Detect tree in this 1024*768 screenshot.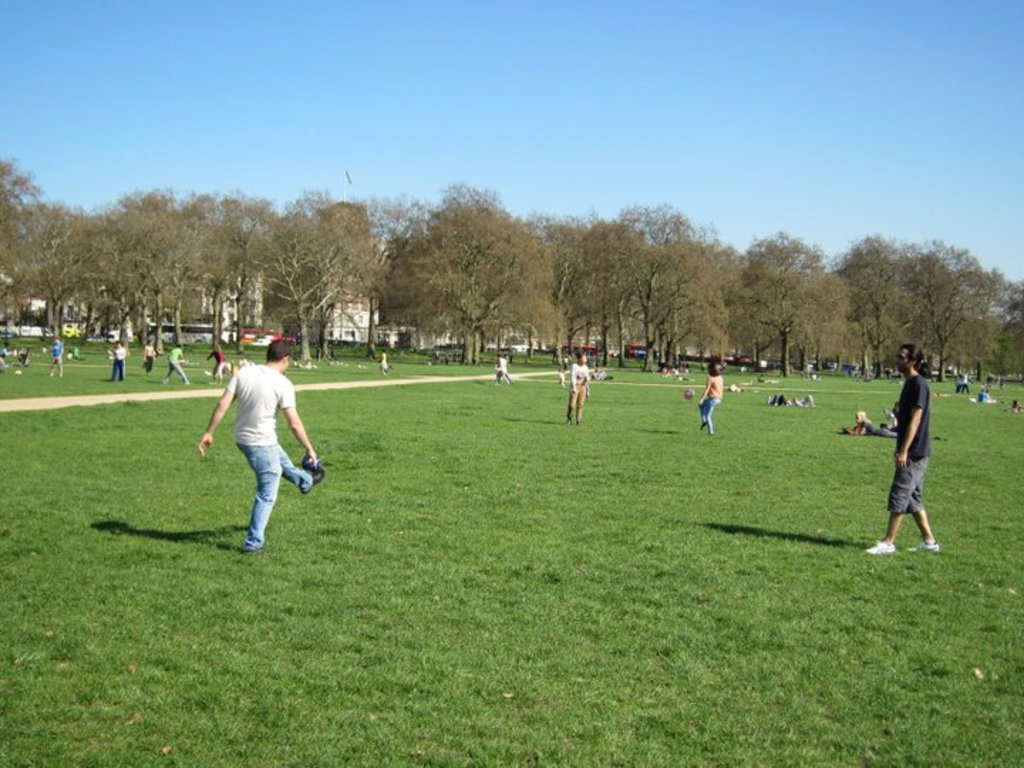
Detection: (97, 191, 201, 361).
